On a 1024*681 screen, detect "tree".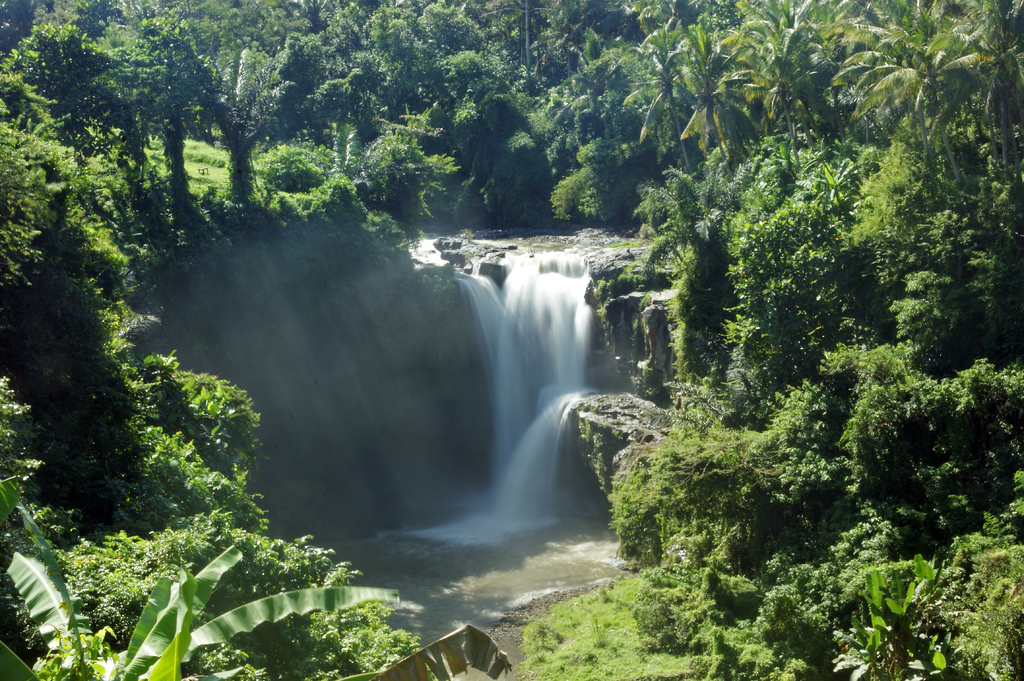
bbox=[685, 24, 763, 177].
